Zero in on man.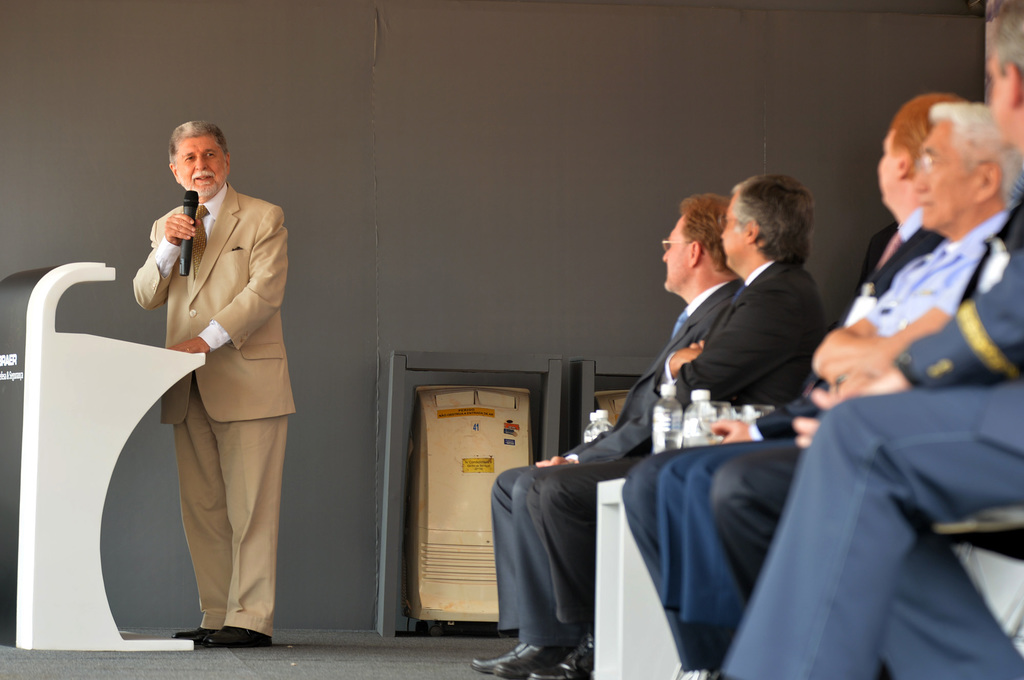
Zeroed in: crop(468, 198, 725, 679).
